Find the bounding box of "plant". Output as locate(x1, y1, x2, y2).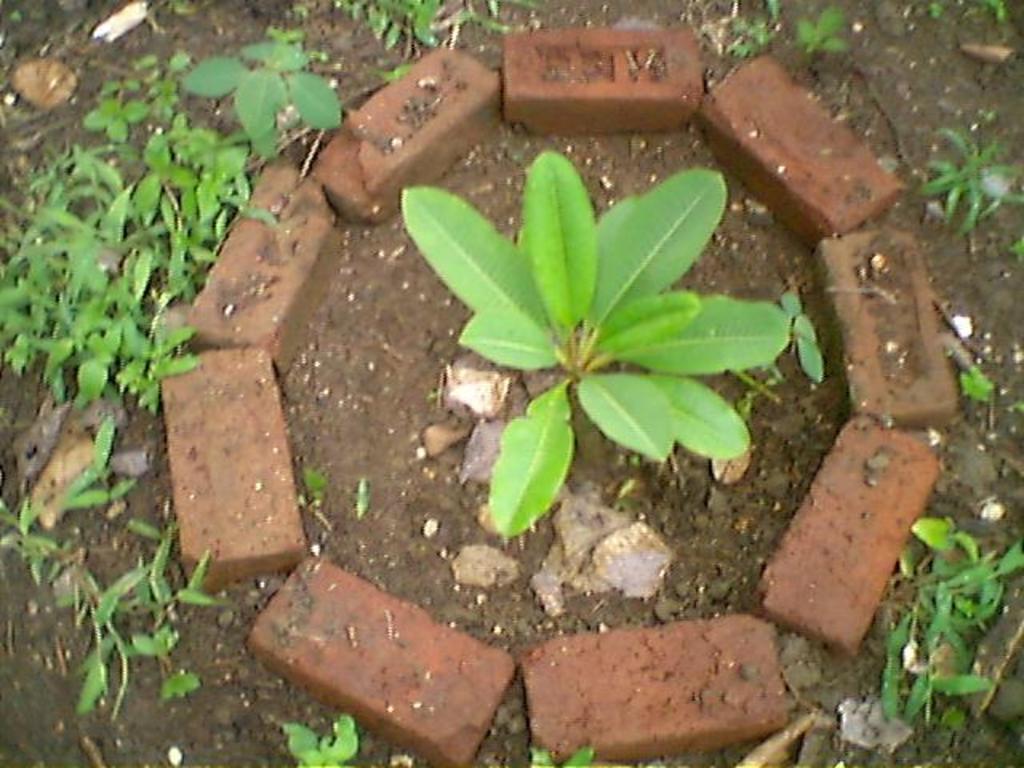
locate(763, 290, 827, 387).
